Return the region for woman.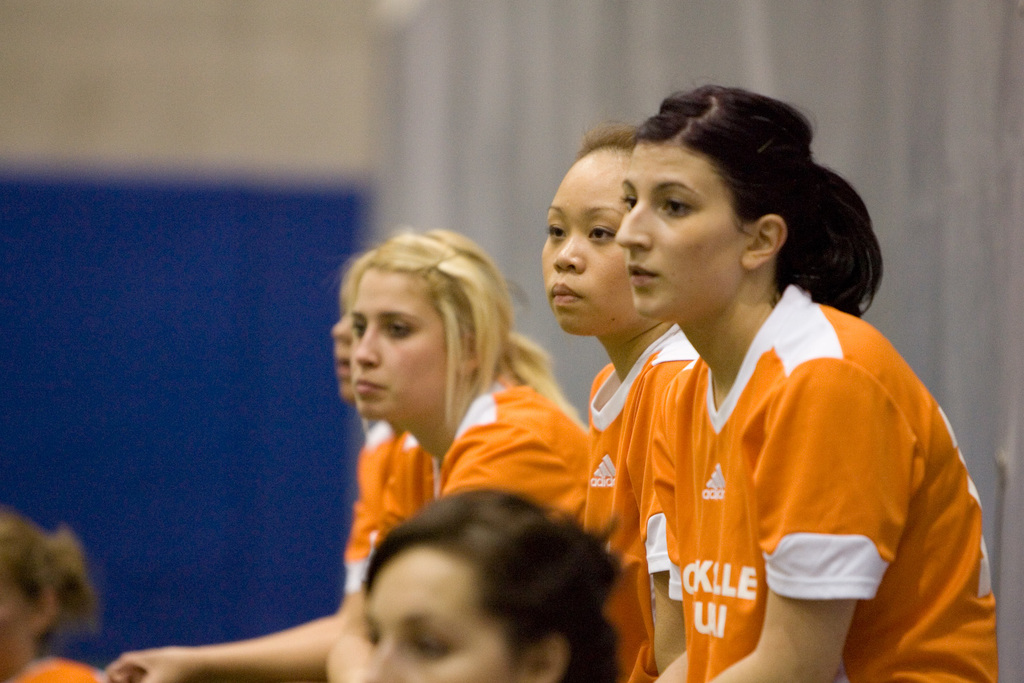
box=[0, 516, 117, 682].
